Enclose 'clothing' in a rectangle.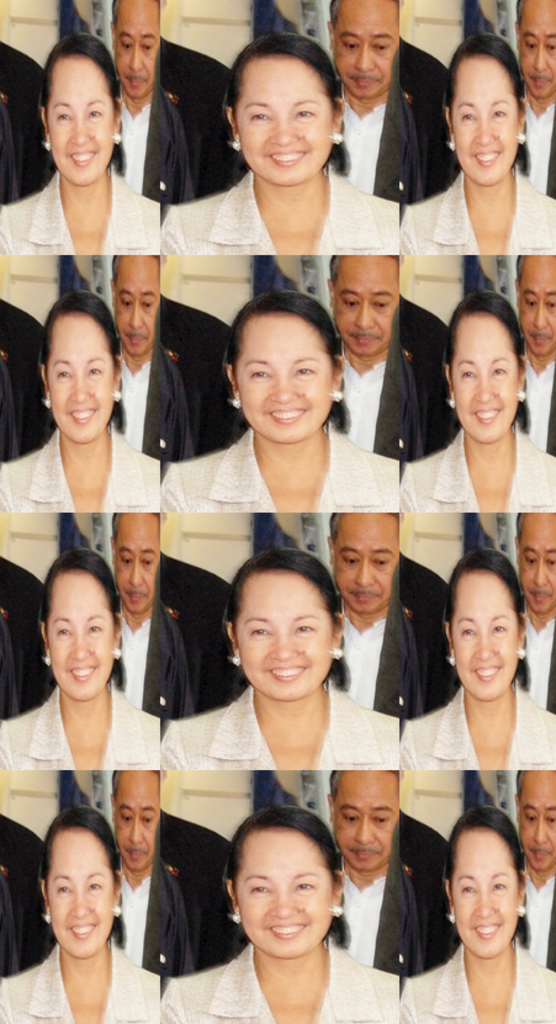
[0, 675, 180, 766].
